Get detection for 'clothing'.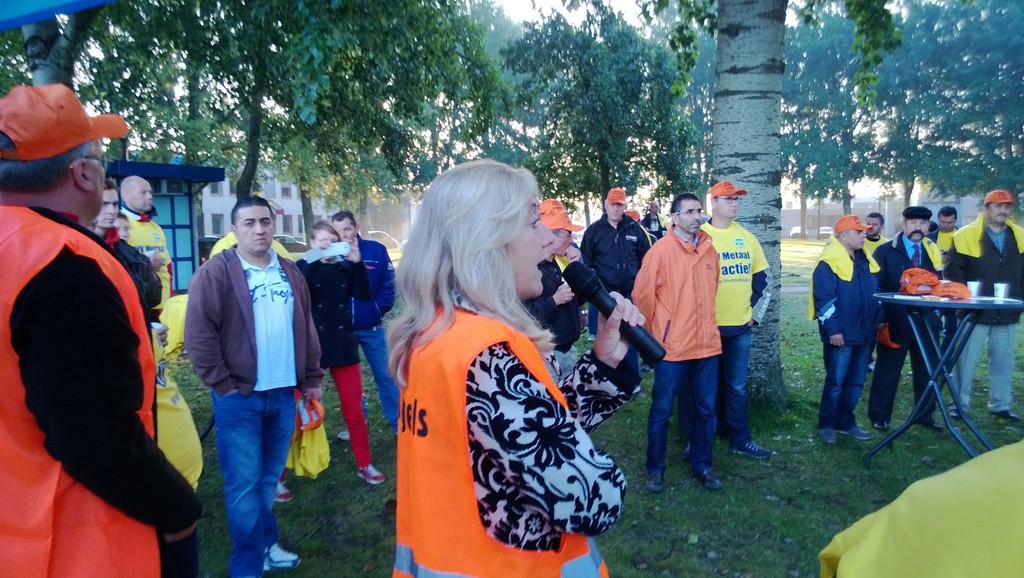
Detection: <bbox>180, 240, 330, 577</bbox>.
